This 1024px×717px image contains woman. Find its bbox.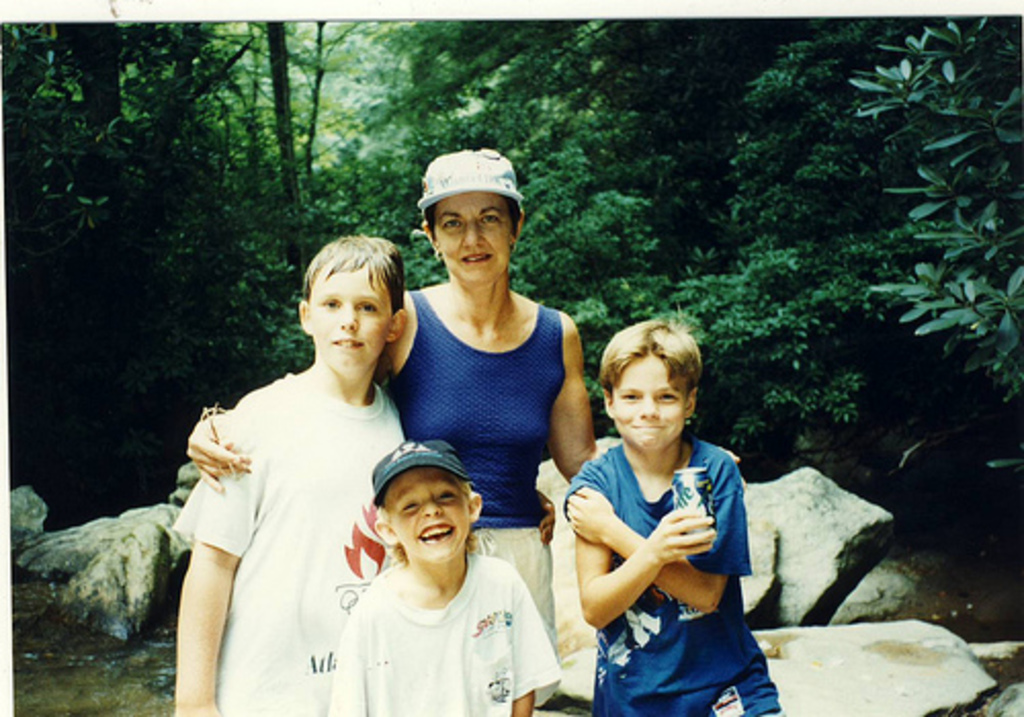
{"x1": 154, "y1": 143, "x2": 754, "y2": 711}.
